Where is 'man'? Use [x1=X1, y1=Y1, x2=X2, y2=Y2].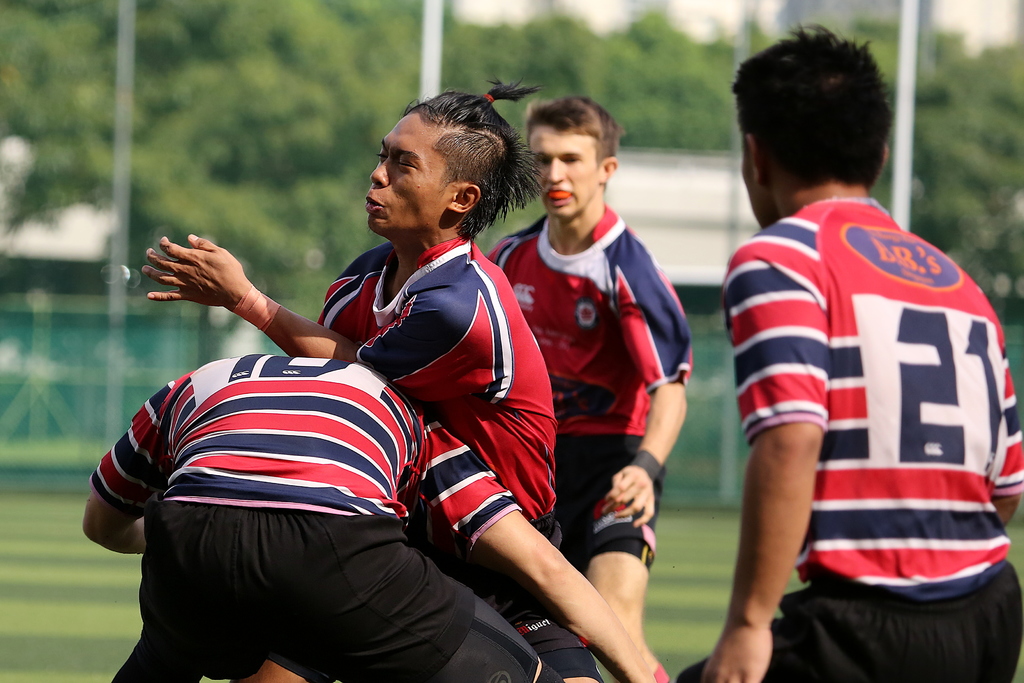
[x1=141, y1=75, x2=615, y2=682].
